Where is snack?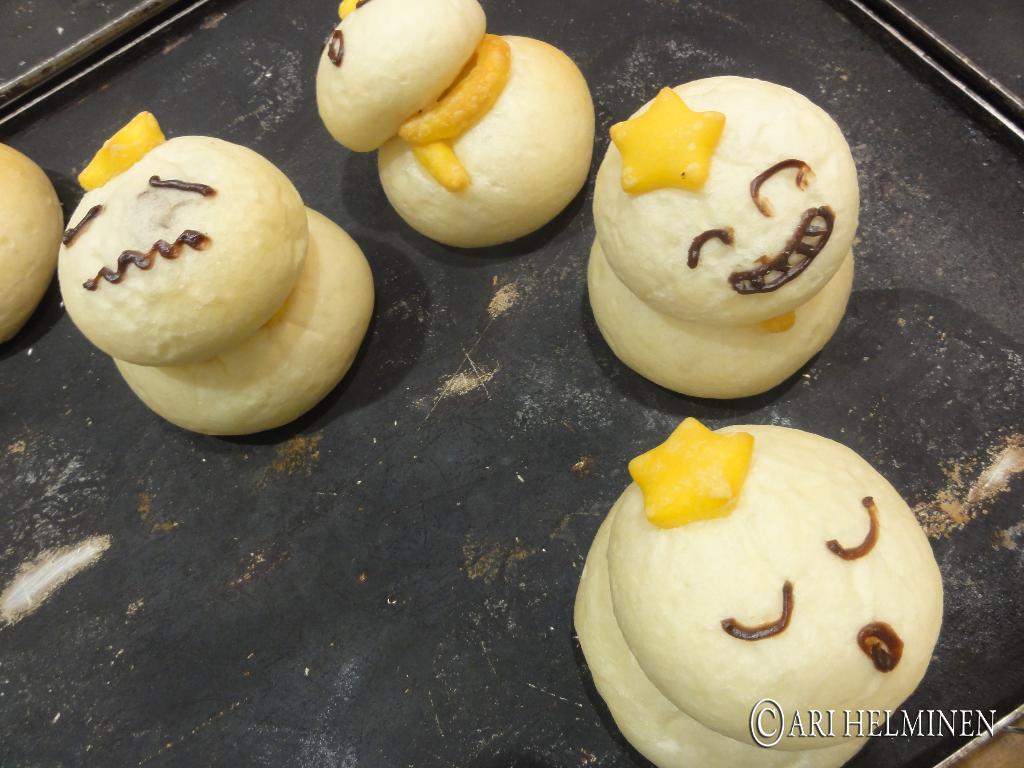
box=[575, 415, 945, 767].
